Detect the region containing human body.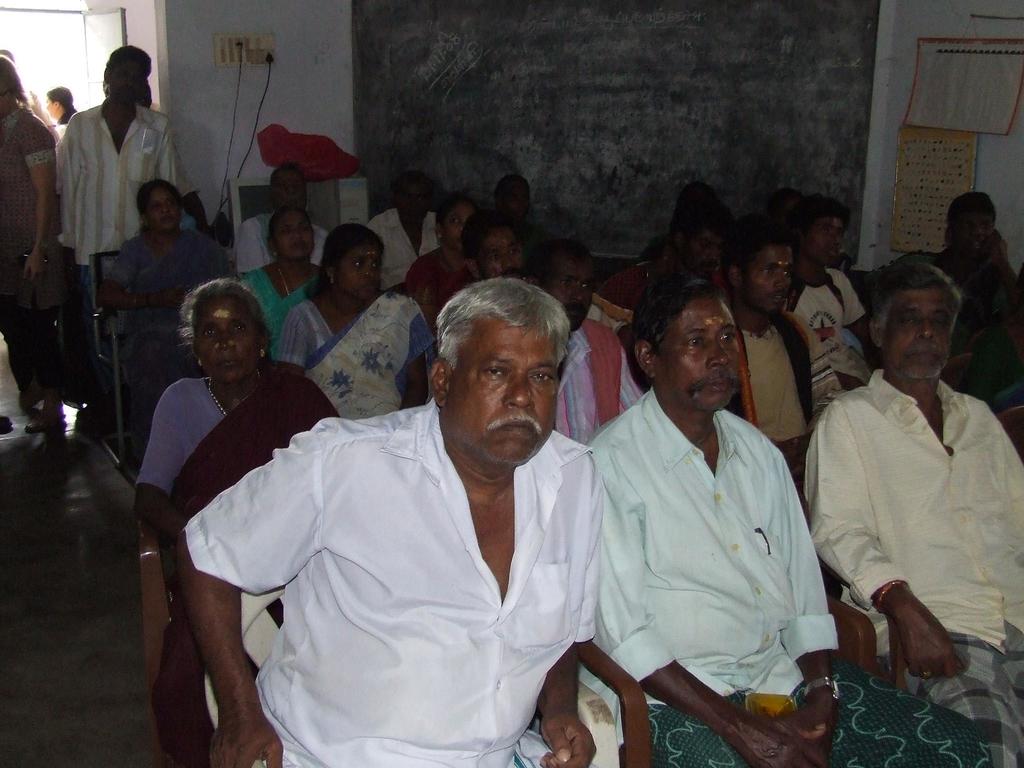
[0,53,60,436].
